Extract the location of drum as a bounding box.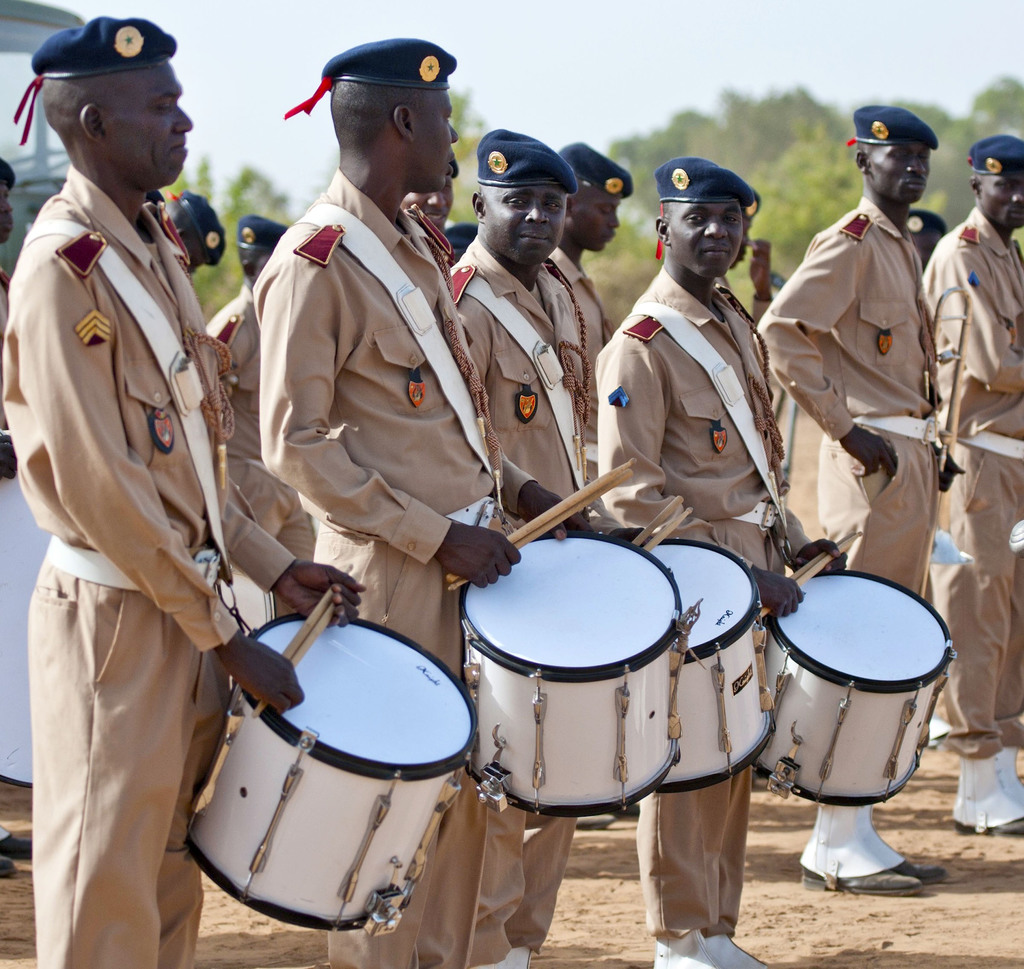
box=[760, 572, 960, 807].
